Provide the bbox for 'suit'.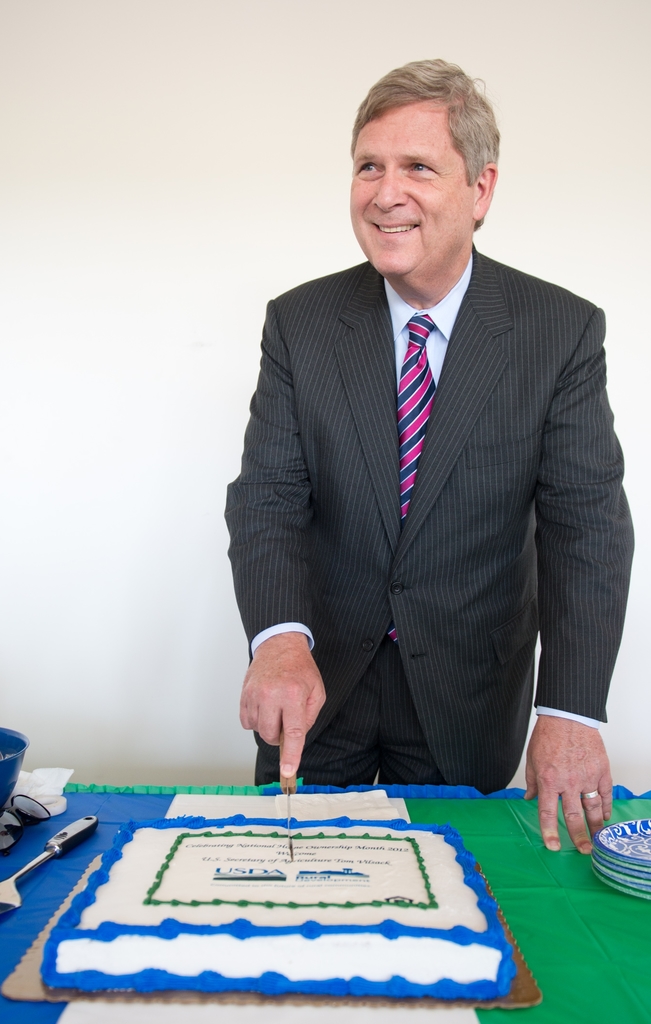
box=[236, 100, 618, 840].
